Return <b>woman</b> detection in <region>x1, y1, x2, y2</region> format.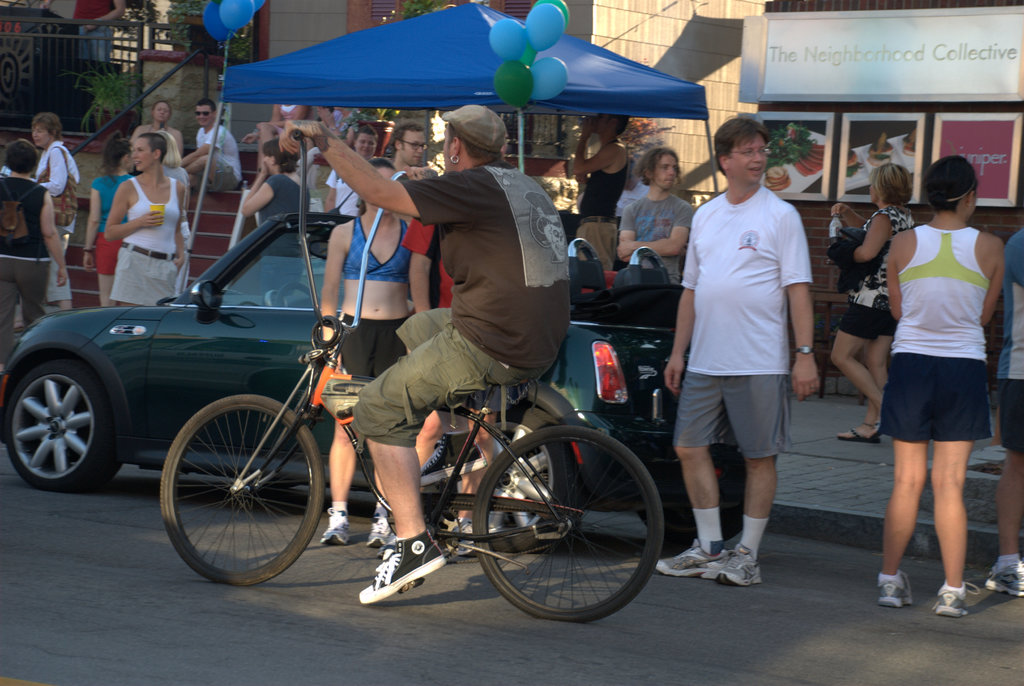
<region>100, 131, 191, 309</region>.
